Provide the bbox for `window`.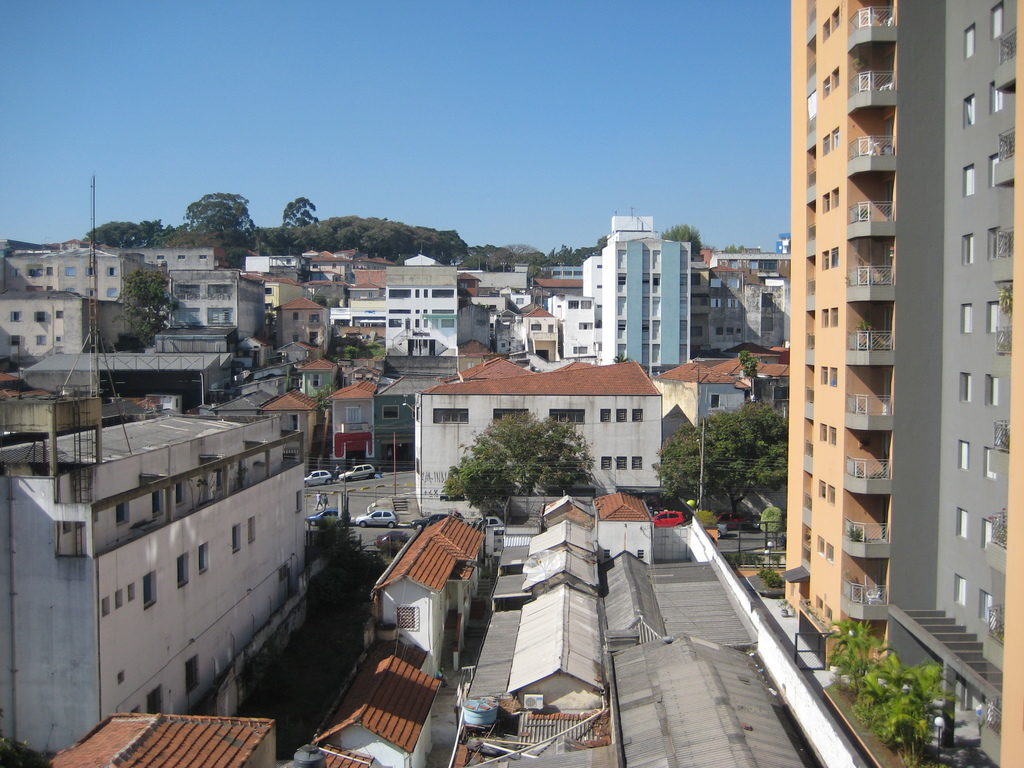
select_region(822, 76, 829, 99).
